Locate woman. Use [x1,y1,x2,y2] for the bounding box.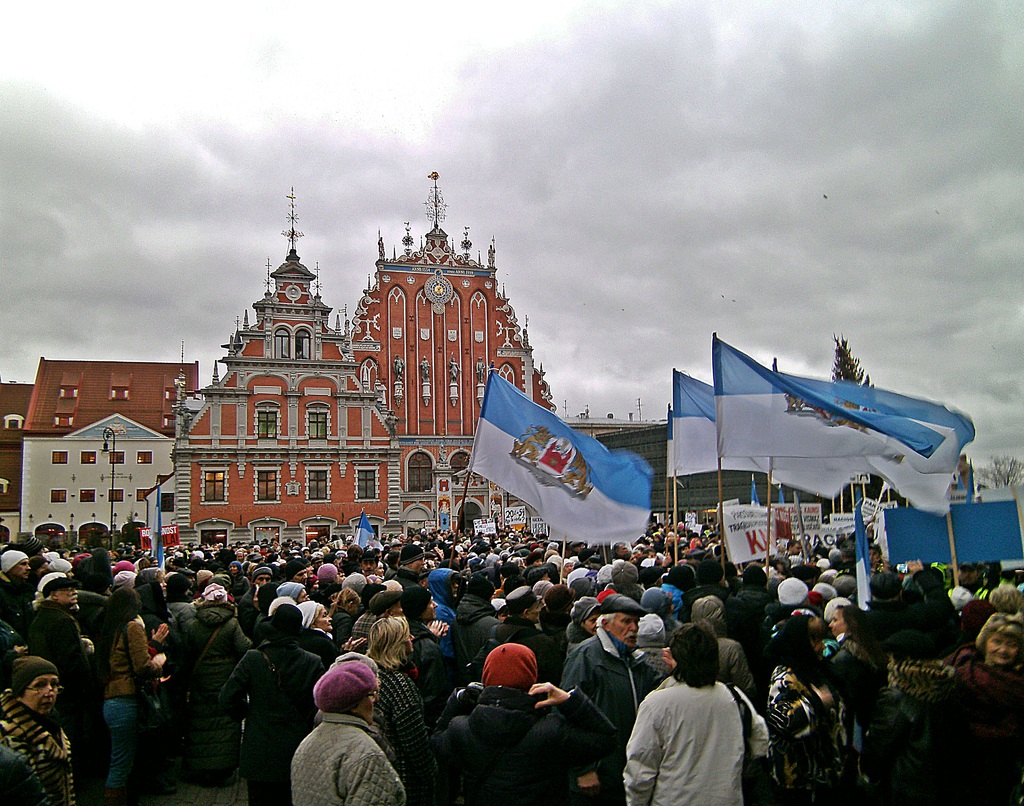
[616,626,765,805].
